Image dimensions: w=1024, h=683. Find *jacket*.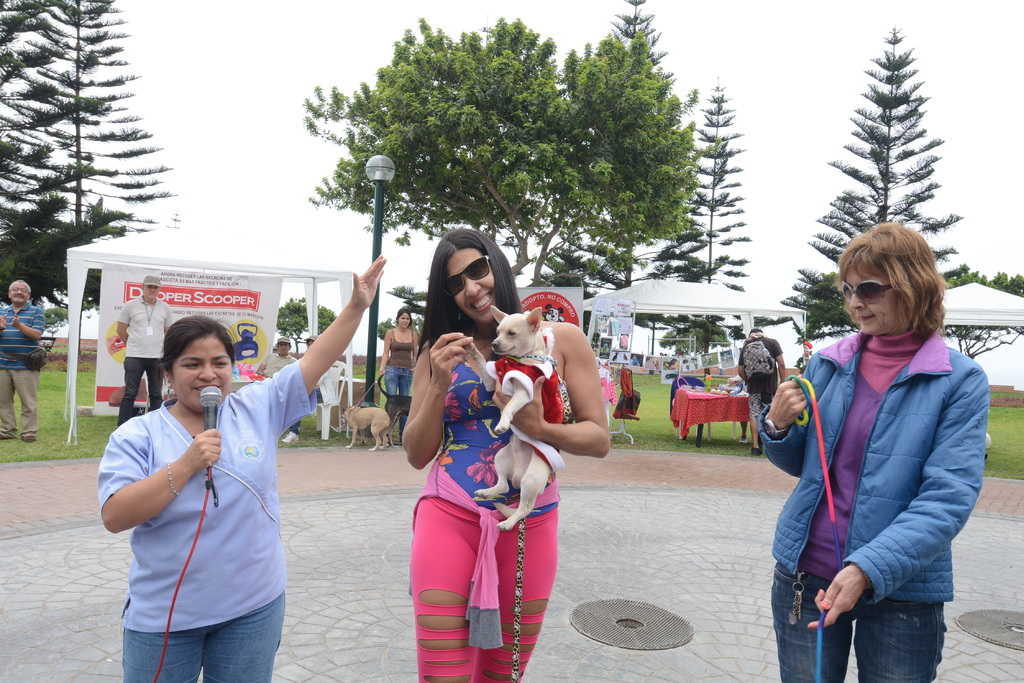
(783, 221, 992, 638).
